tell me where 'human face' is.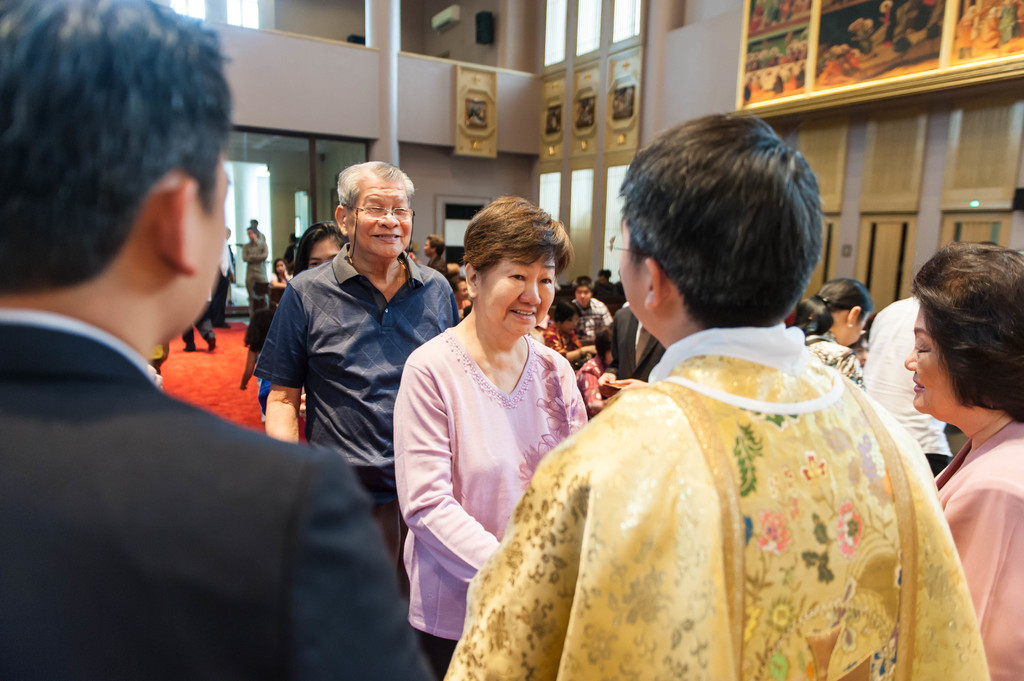
'human face' is at BBox(307, 239, 351, 271).
